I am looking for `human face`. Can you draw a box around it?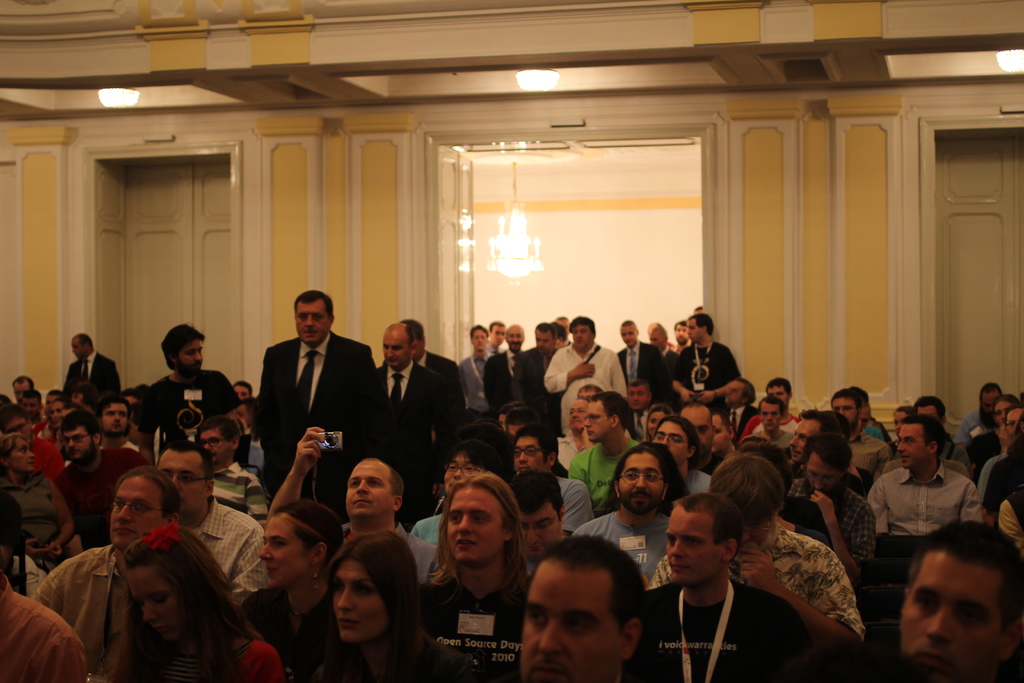
Sure, the bounding box is [893,425,929,472].
